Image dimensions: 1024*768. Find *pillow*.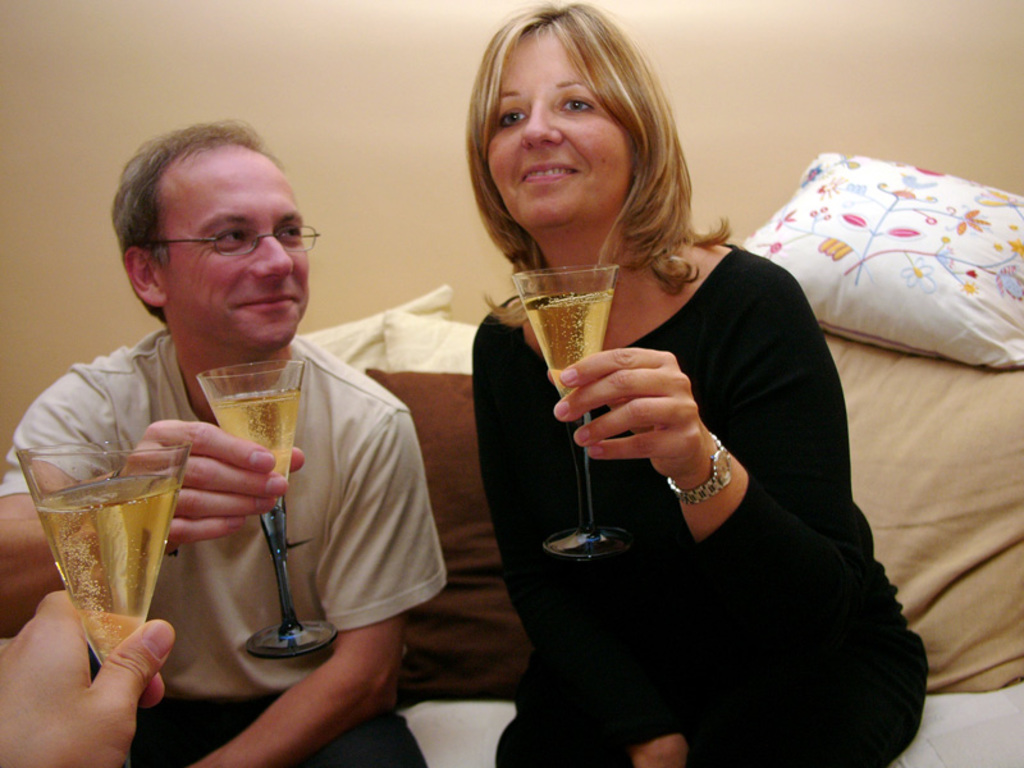
<bbox>819, 326, 1023, 709</bbox>.
